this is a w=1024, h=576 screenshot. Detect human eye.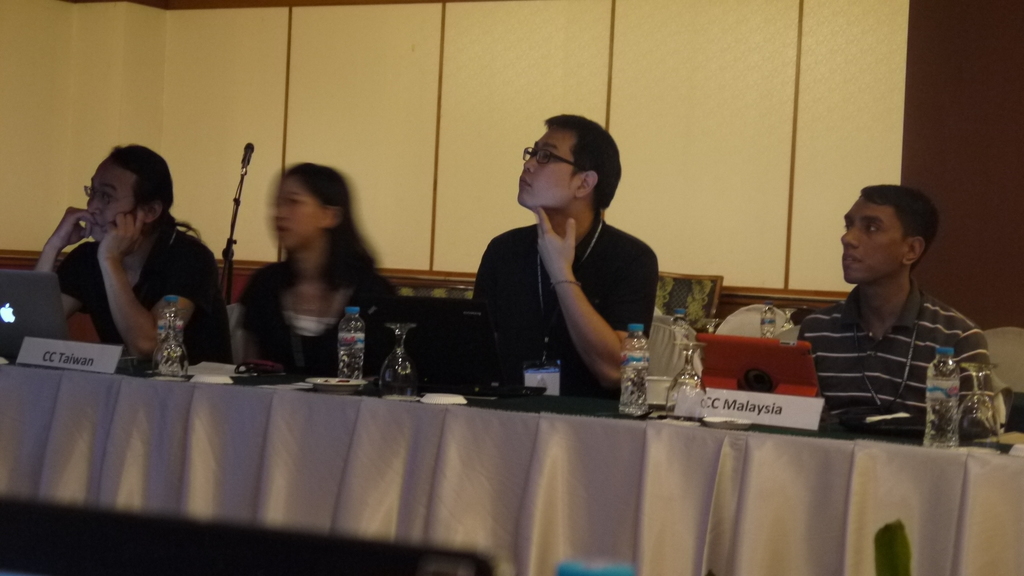
[x1=285, y1=196, x2=301, y2=207].
